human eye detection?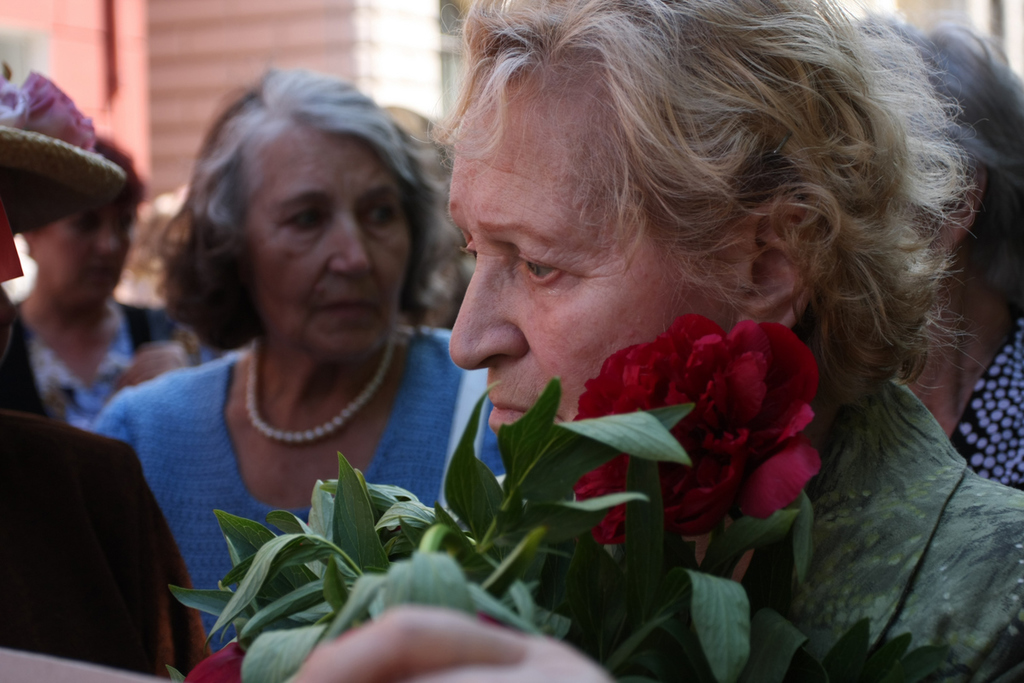
(left=502, top=243, right=595, bottom=302)
